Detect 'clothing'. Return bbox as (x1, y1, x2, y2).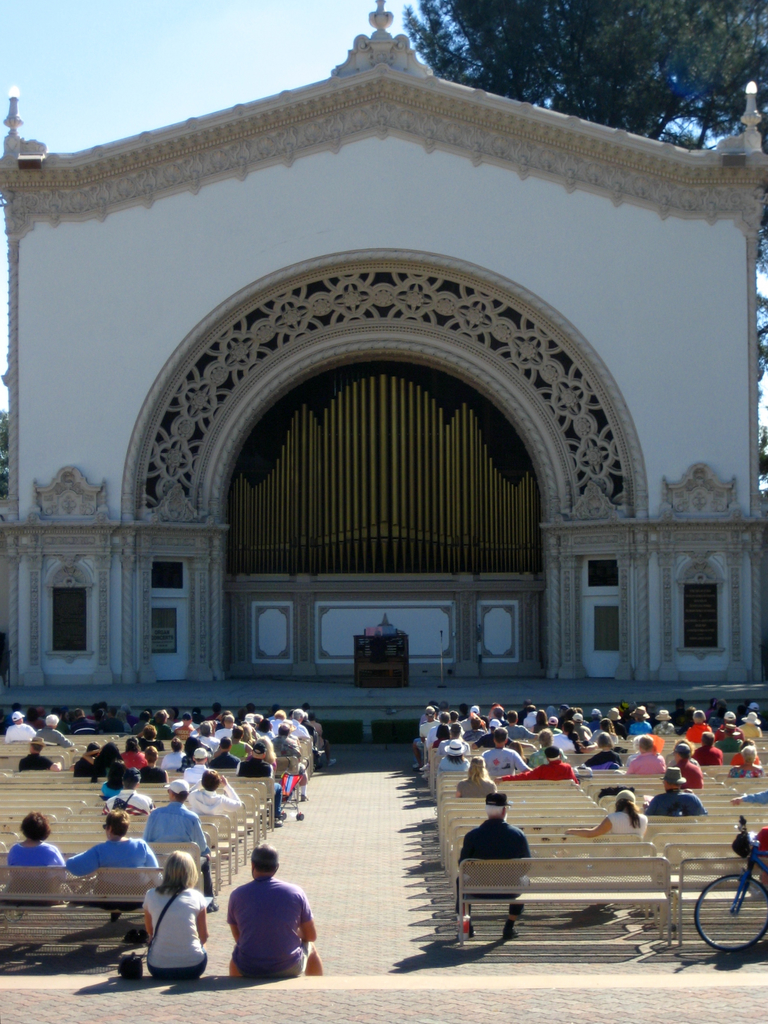
(148, 888, 212, 965).
